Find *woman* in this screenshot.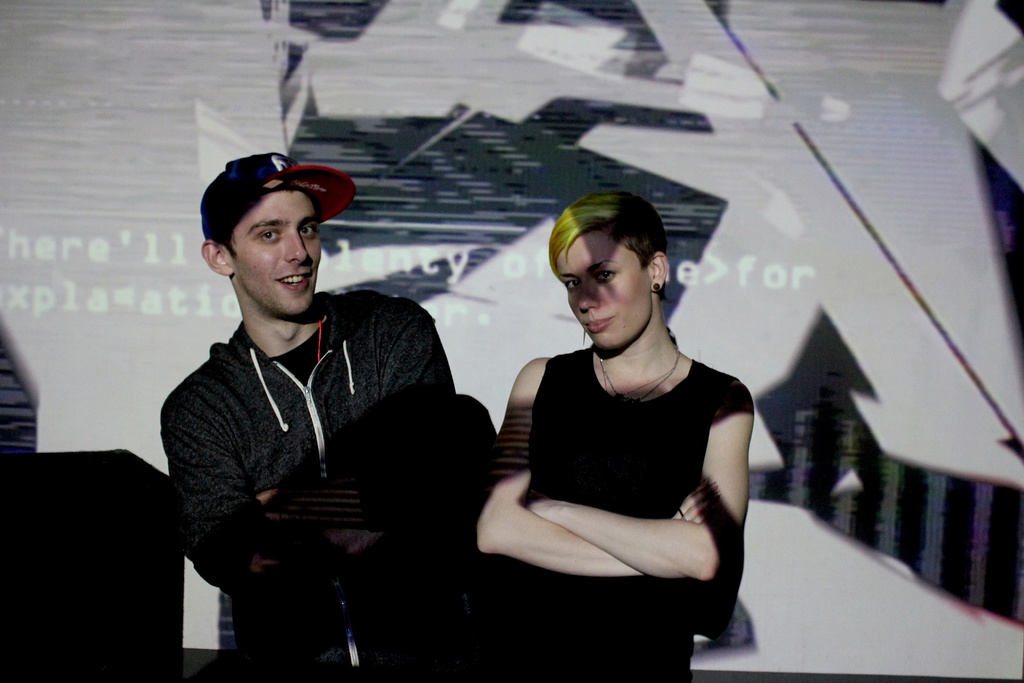
The bounding box for *woman* is box=[447, 183, 766, 674].
